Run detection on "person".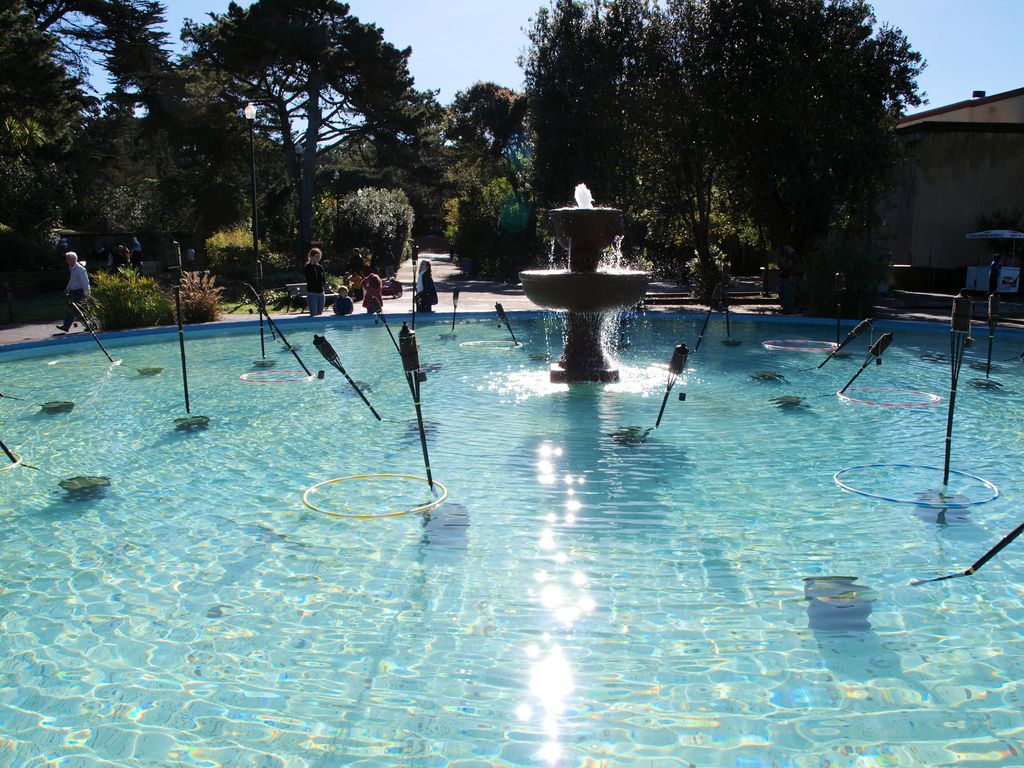
Result: Rect(303, 249, 326, 316).
